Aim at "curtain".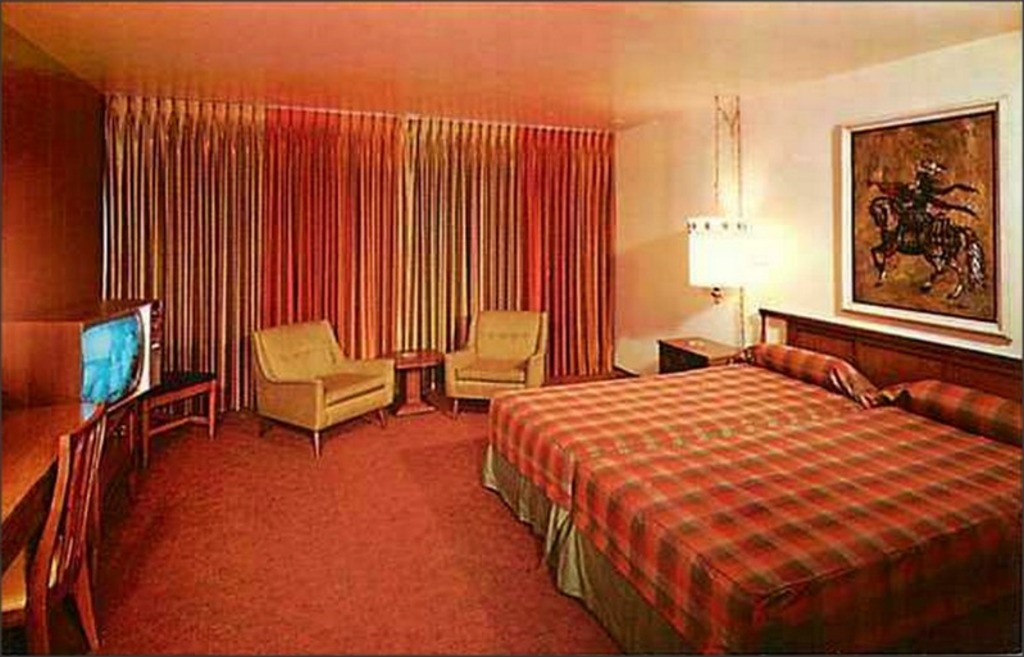
Aimed at [left=409, top=113, right=515, bottom=396].
